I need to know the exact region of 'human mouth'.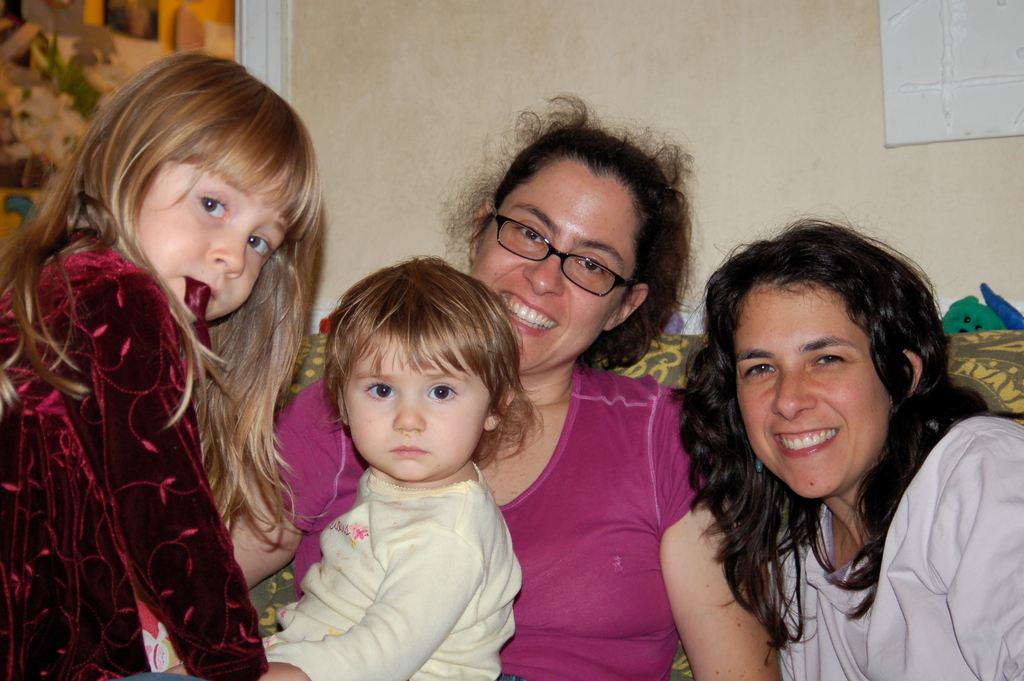
Region: l=497, t=284, r=560, b=340.
